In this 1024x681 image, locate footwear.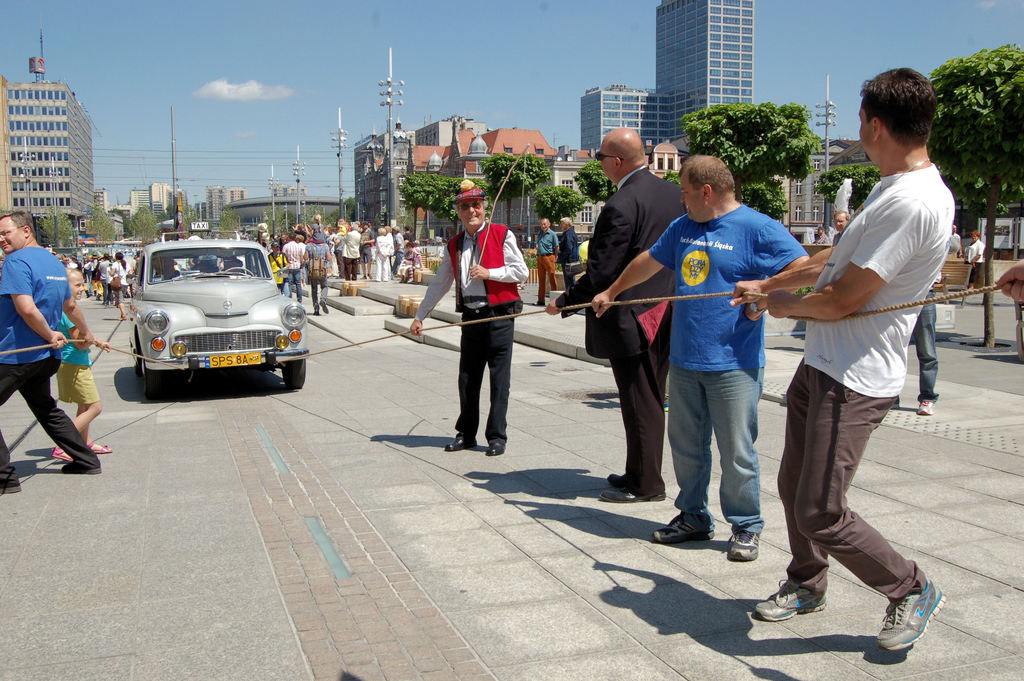
Bounding box: Rect(316, 311, 318, 316).
